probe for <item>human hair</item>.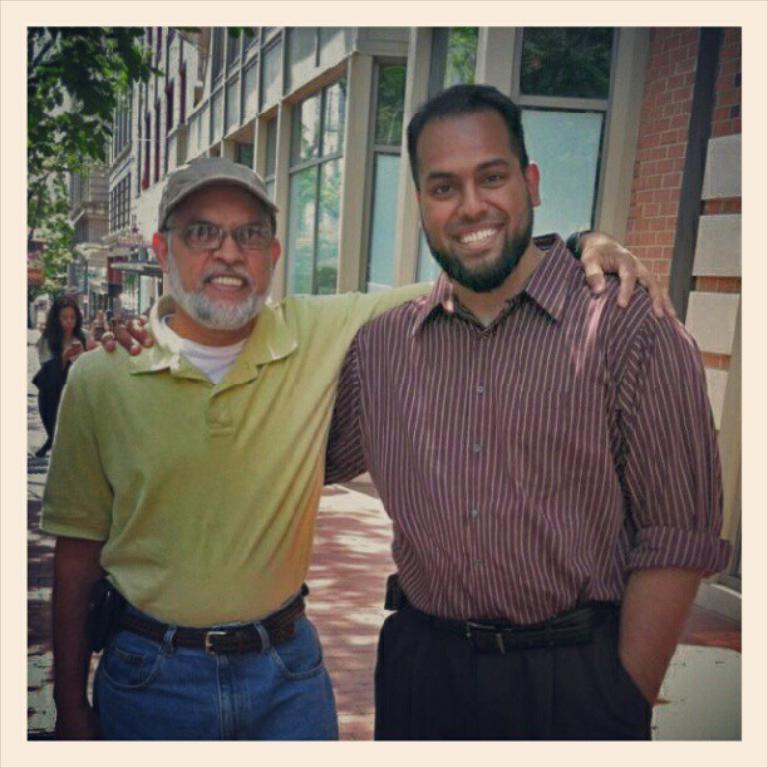
Probe result: <bbox>410, 82, 536, 207</bbox>.
